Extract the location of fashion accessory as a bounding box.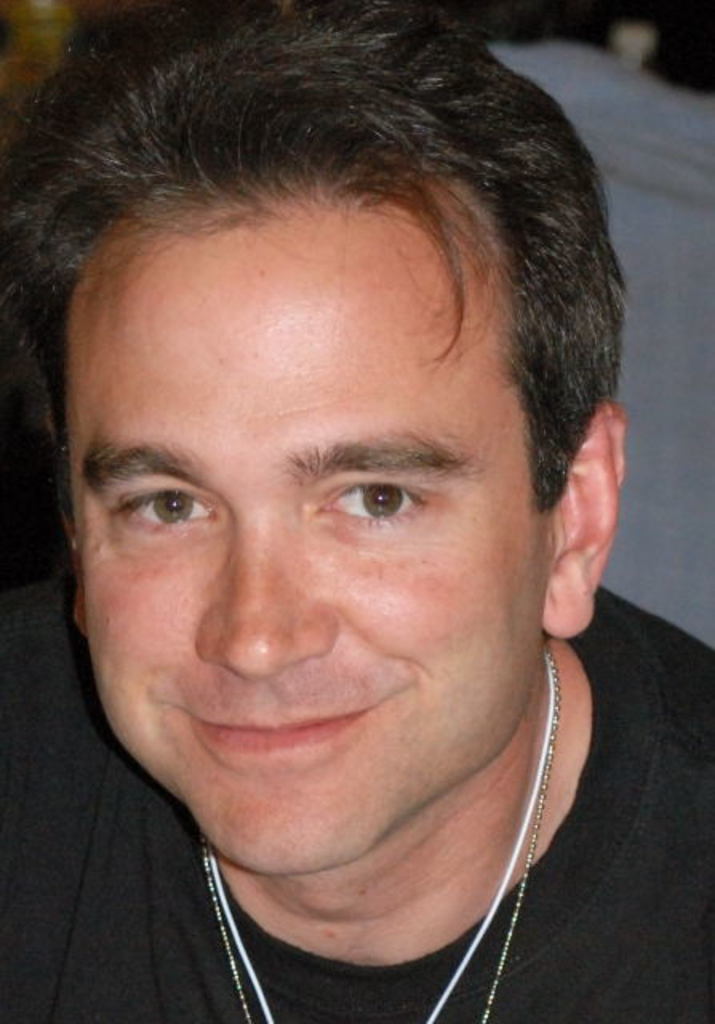
x1=211, y1=658, x2=555, y2=1022.
